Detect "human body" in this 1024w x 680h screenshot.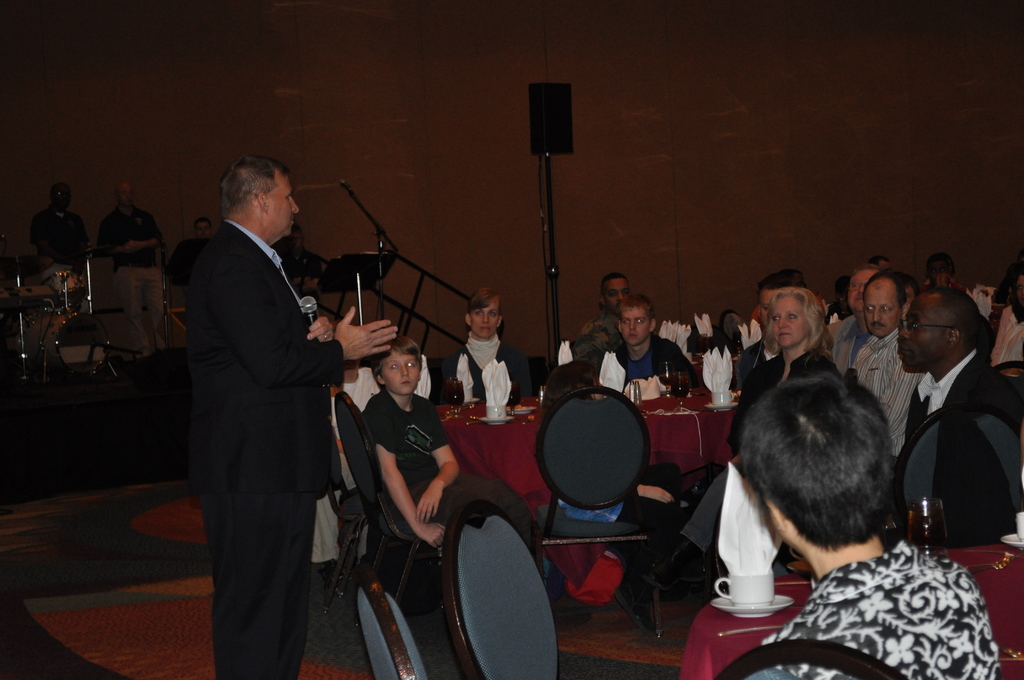
Detection: x1=847, y1=329, x2=926, y2=460.
